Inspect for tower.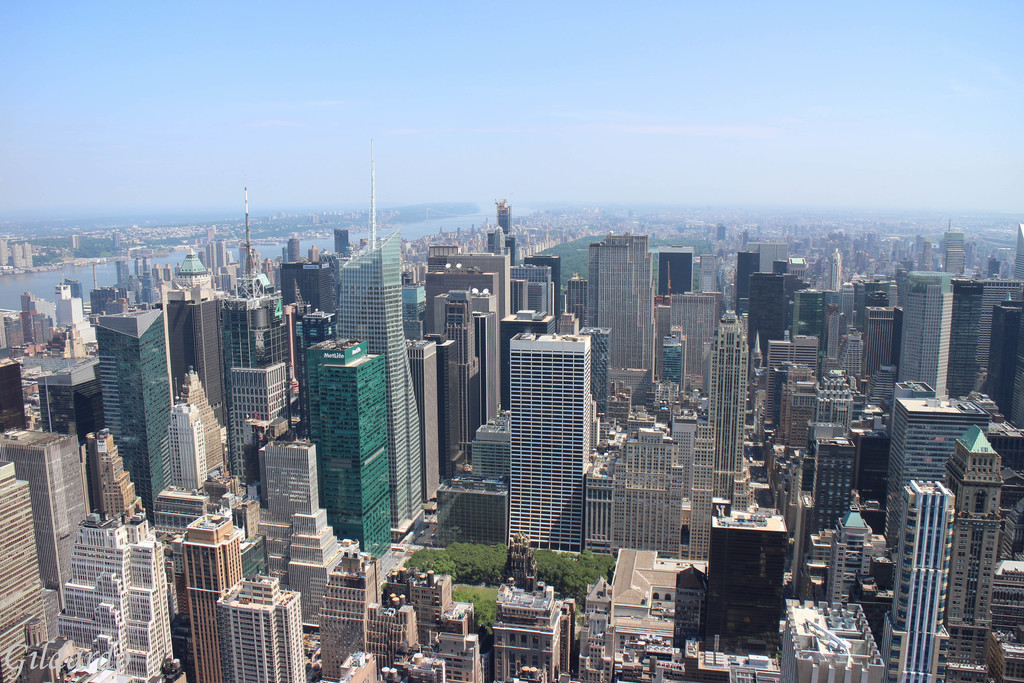
Inspection: bbox(308, 335, 393, 553).
